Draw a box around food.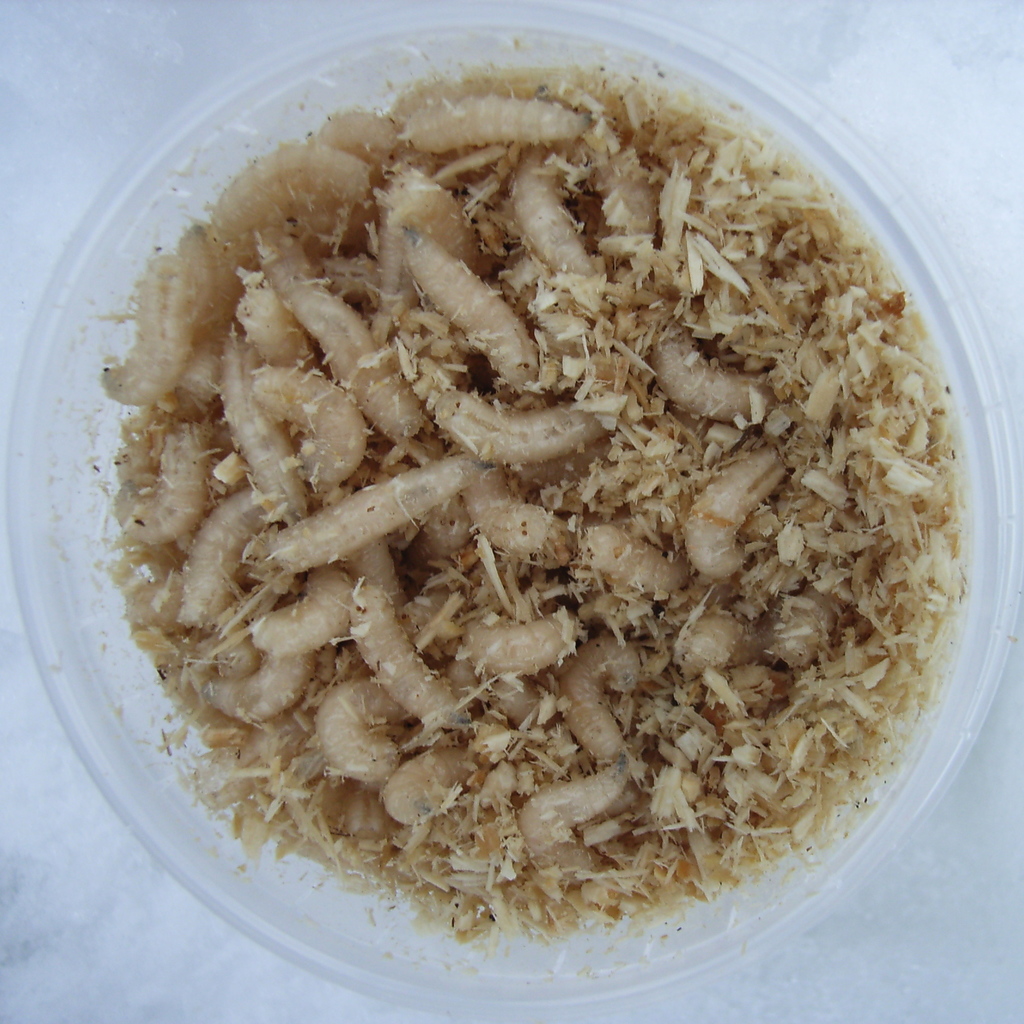
bbox=(43, 40, 972, 984).
